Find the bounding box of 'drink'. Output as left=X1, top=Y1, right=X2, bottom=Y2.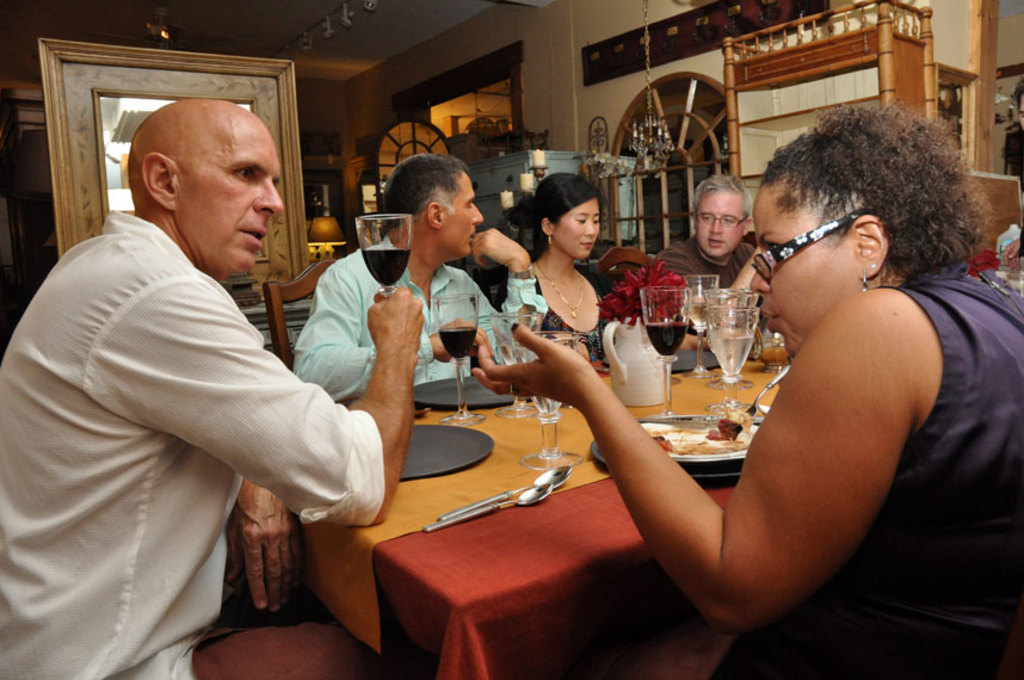
left=494, top=341, right=518, bottom=363.
